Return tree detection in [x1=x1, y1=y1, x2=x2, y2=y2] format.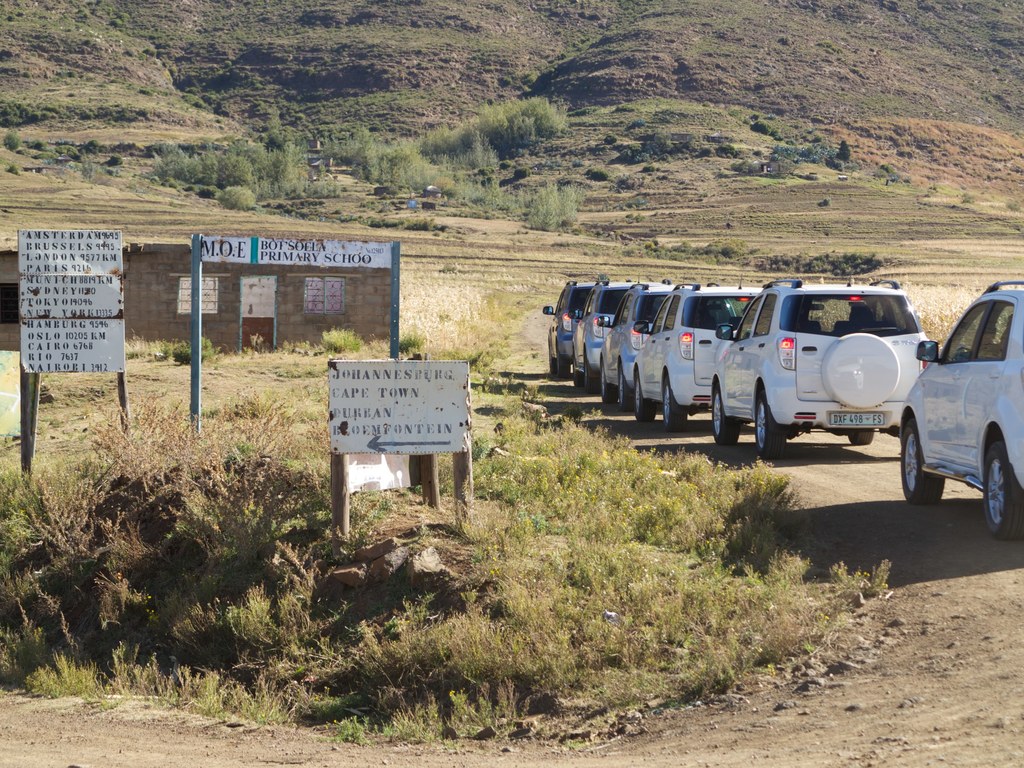
[x1=299, y1=109, x2=334, y2=212].
